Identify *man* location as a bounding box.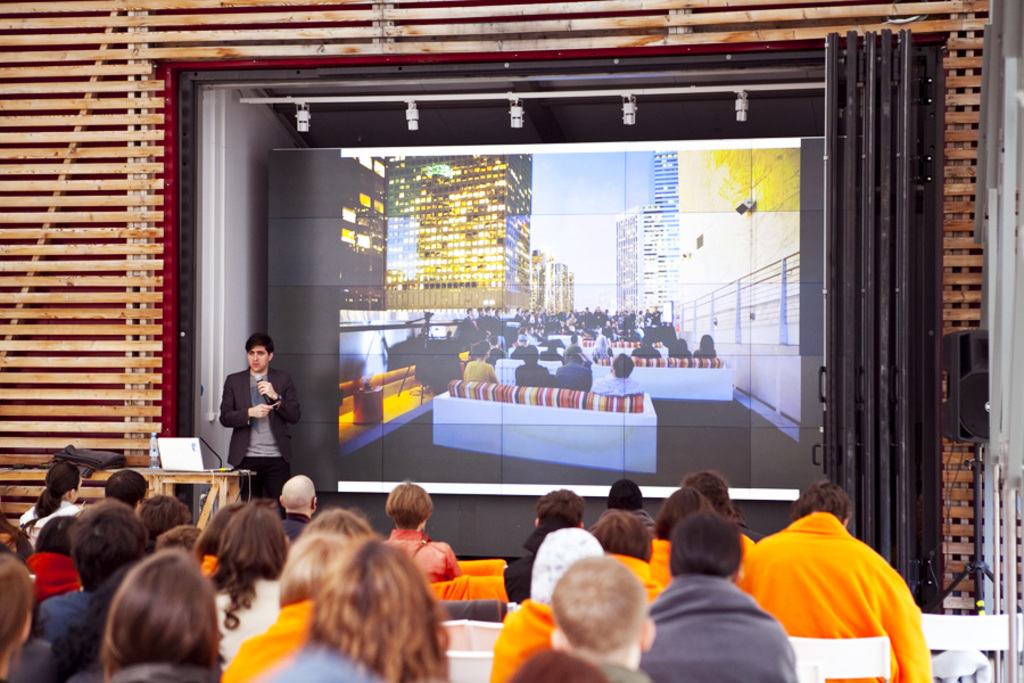
<box>591,352,642,397</box>.
